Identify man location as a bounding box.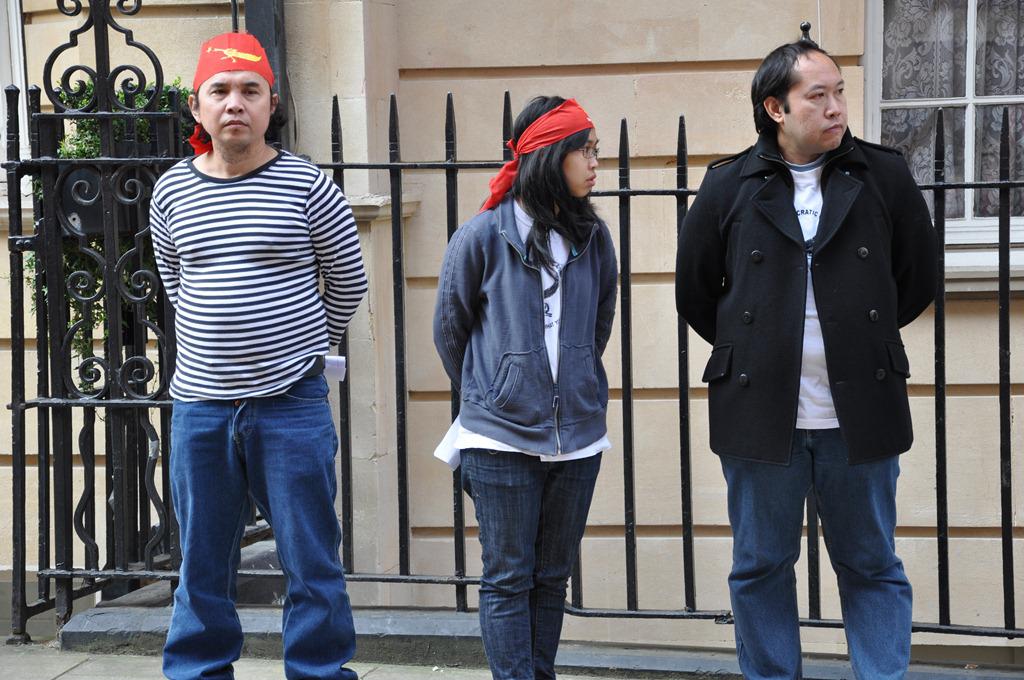
(x1=113, y1=55, x2=380, y2=656).
